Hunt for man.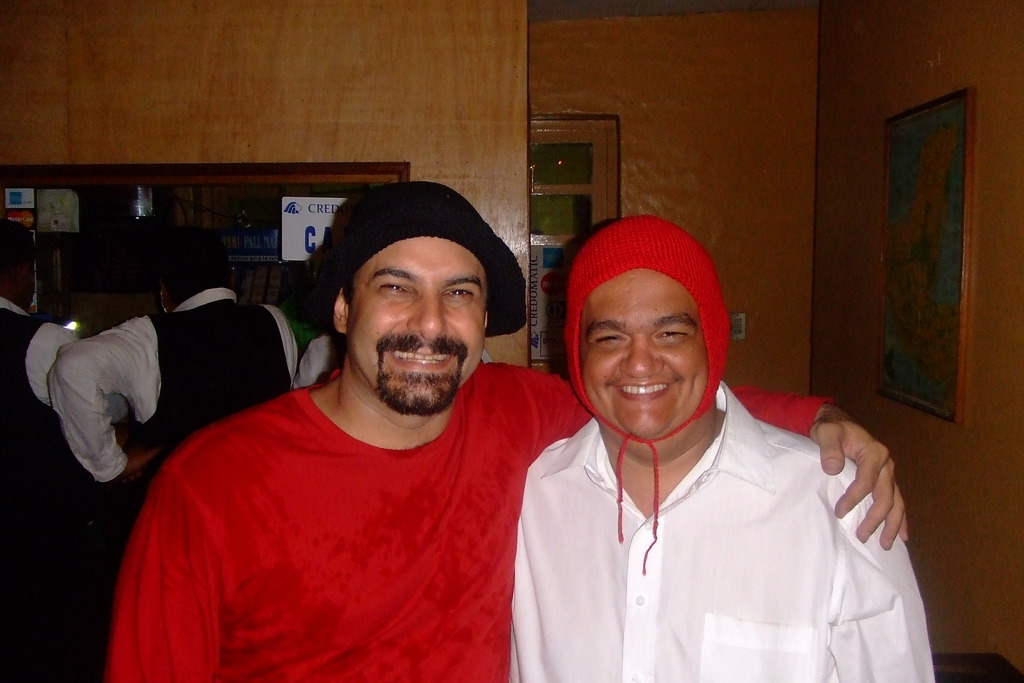
Hunted down at (0, 229, 87, 434).
